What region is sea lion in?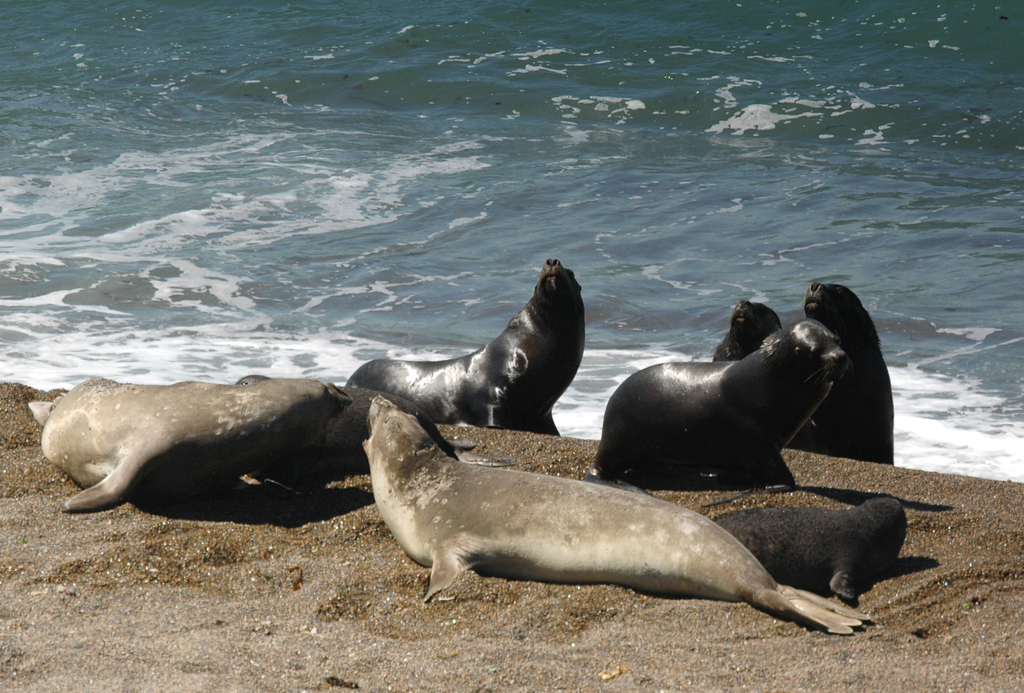
x1=29 y1=381 x2=353 y2=512.
